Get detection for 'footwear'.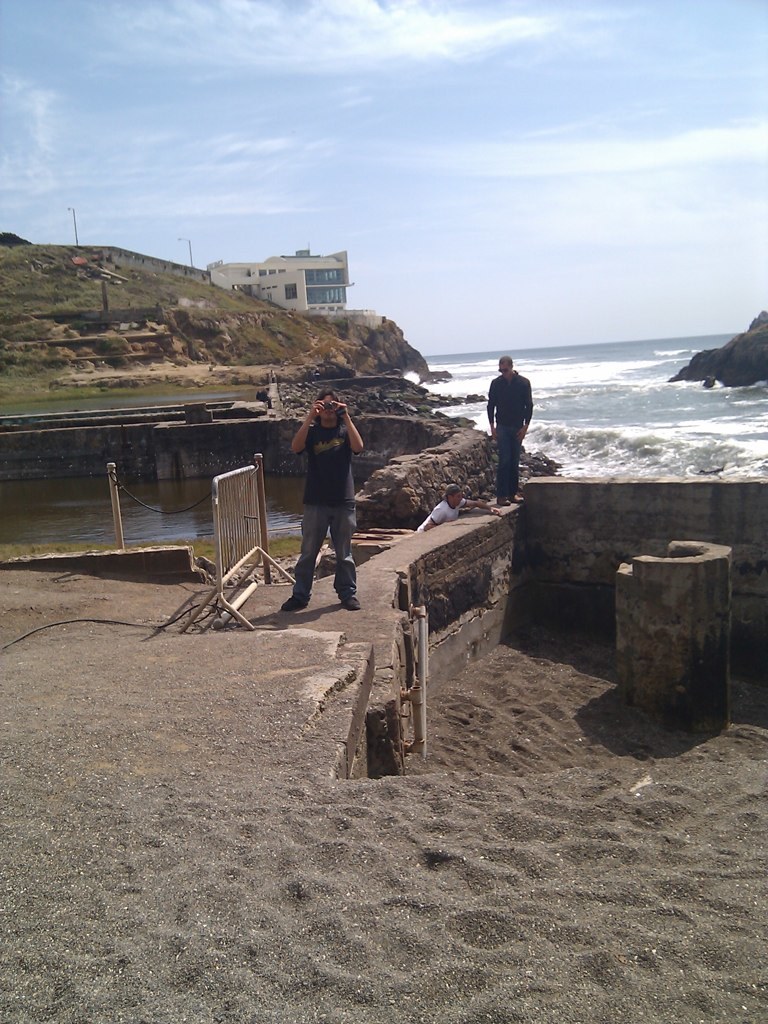
Detection: x1=278 y1=590 x2=312 y2=611.
